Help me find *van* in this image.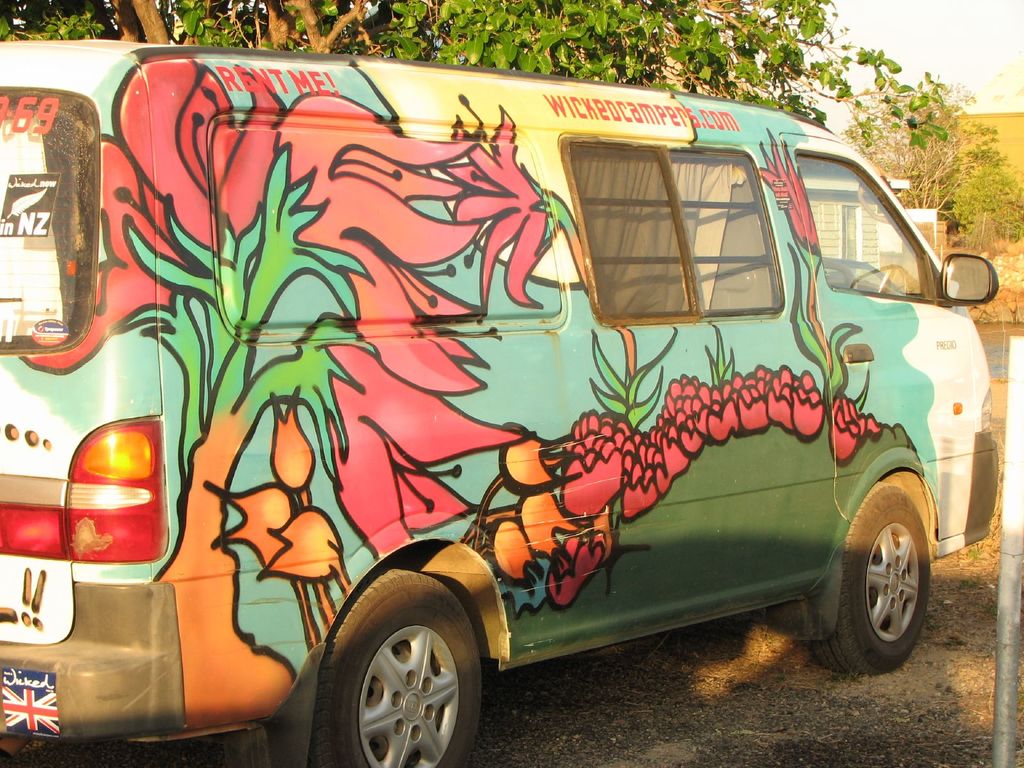
Found it: Rect(0, 37, 1001, 767).
